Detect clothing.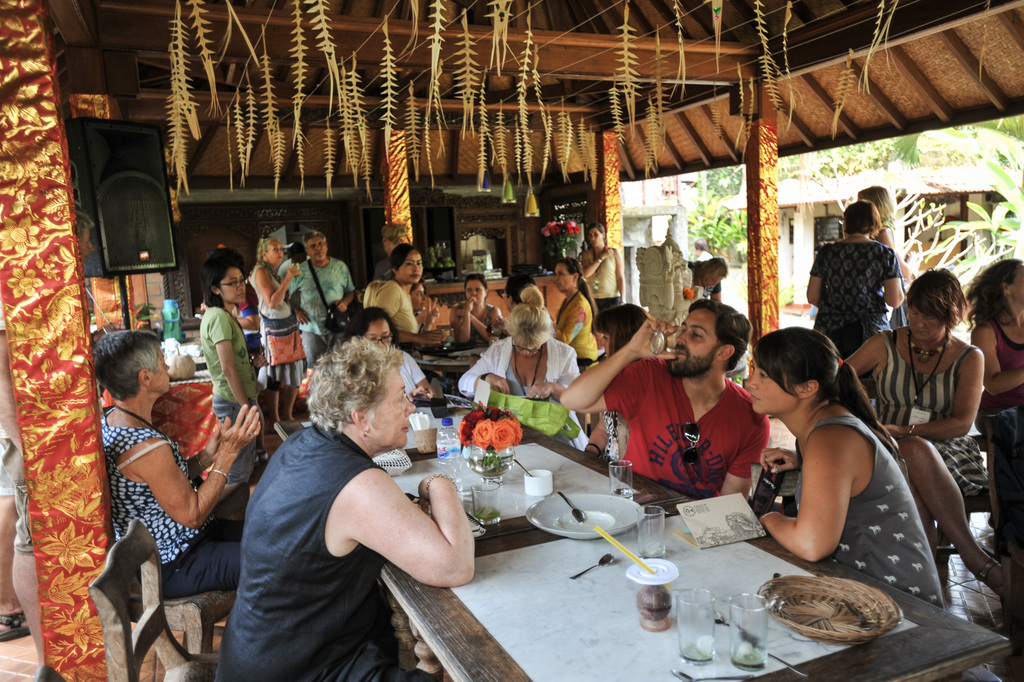
Detected at select_region(559, 290, 591, 358).
